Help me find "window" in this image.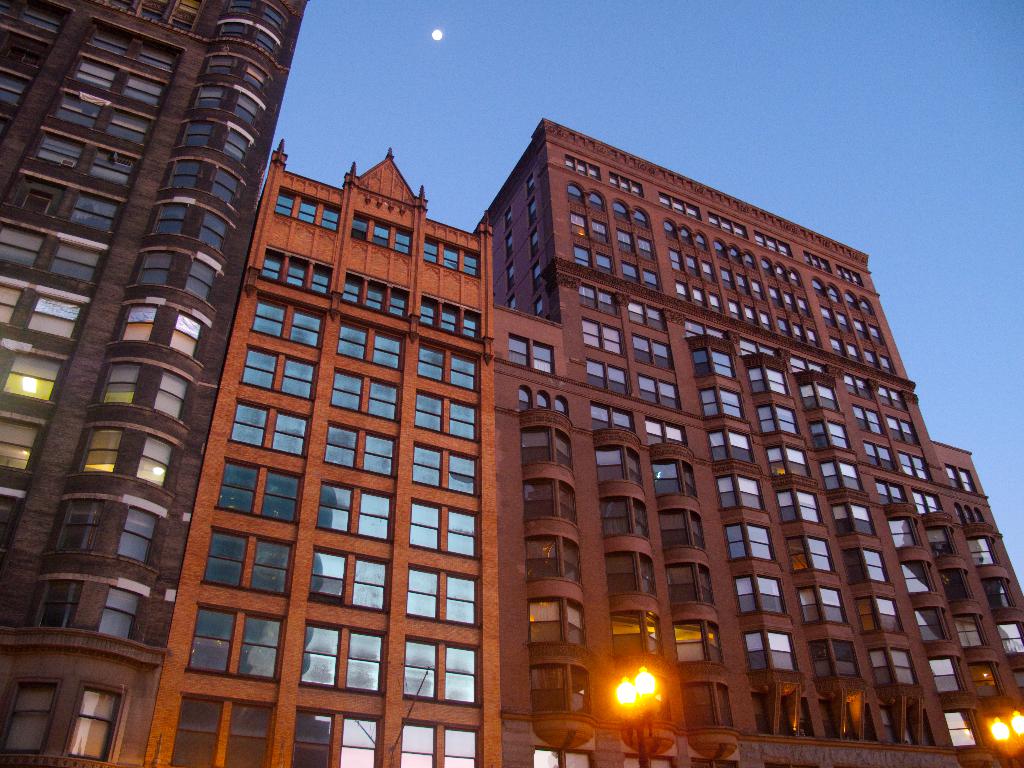
Found it: [x1=755, y1=406, x2=803, y2=431].
